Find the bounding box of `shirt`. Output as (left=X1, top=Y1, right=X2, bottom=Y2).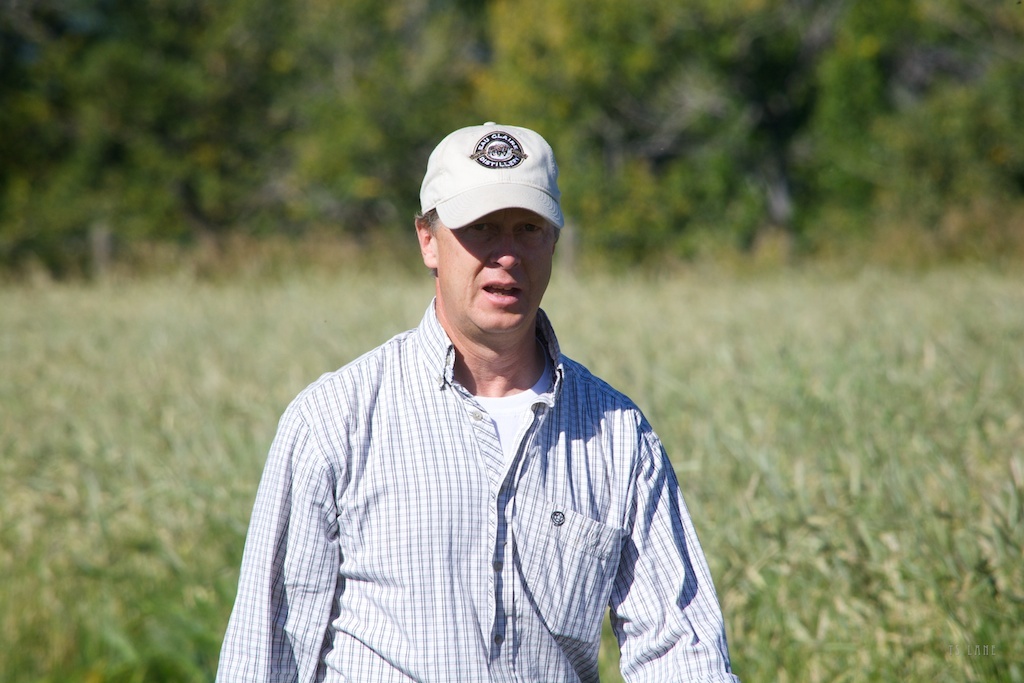
(left=224, top=293, right=743, bottom=682).
